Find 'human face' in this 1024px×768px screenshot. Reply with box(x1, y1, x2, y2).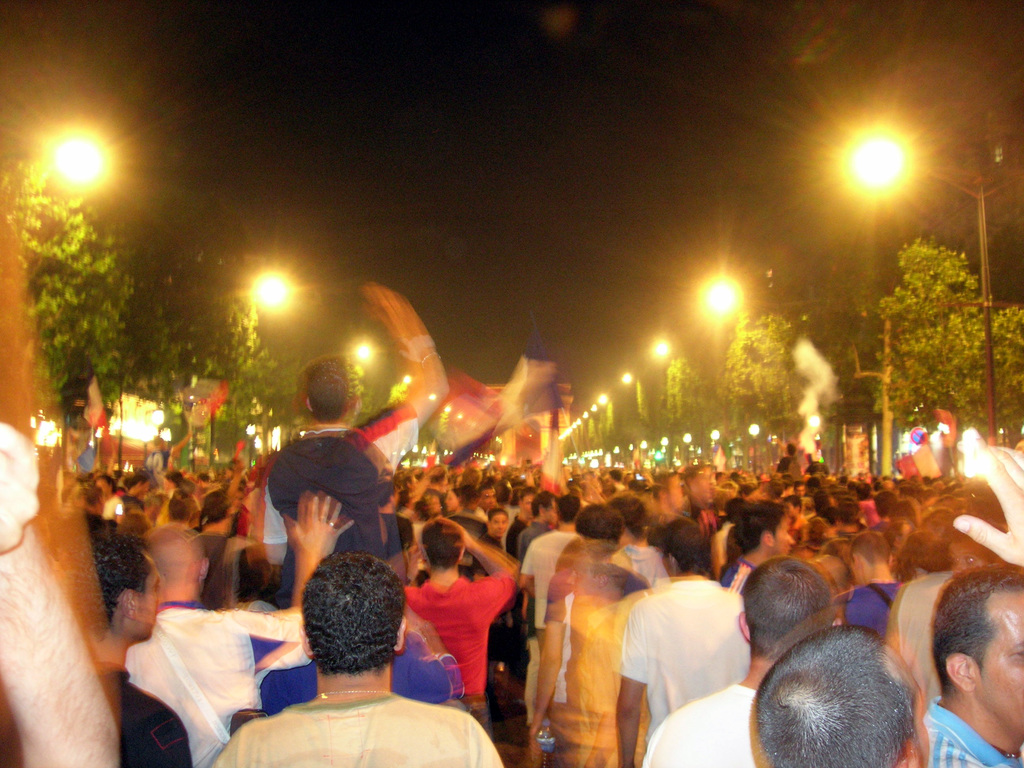
box(948, 538, 995, 580).
